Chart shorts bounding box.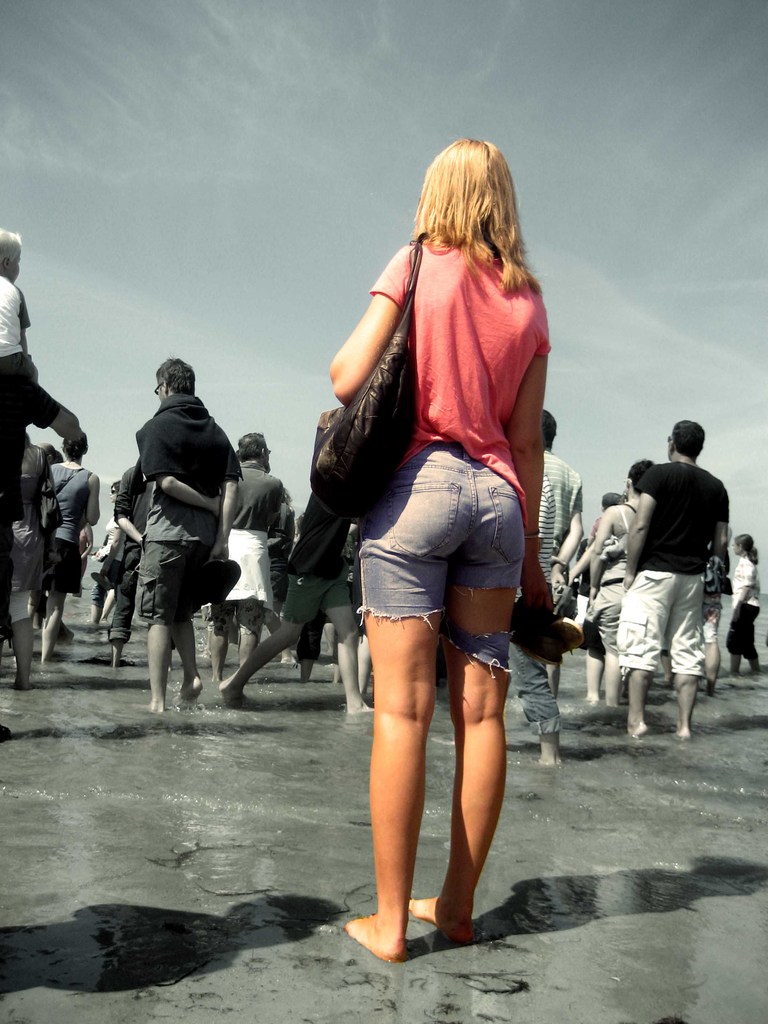
Charted: Rect(589, 600, 623, 652).
